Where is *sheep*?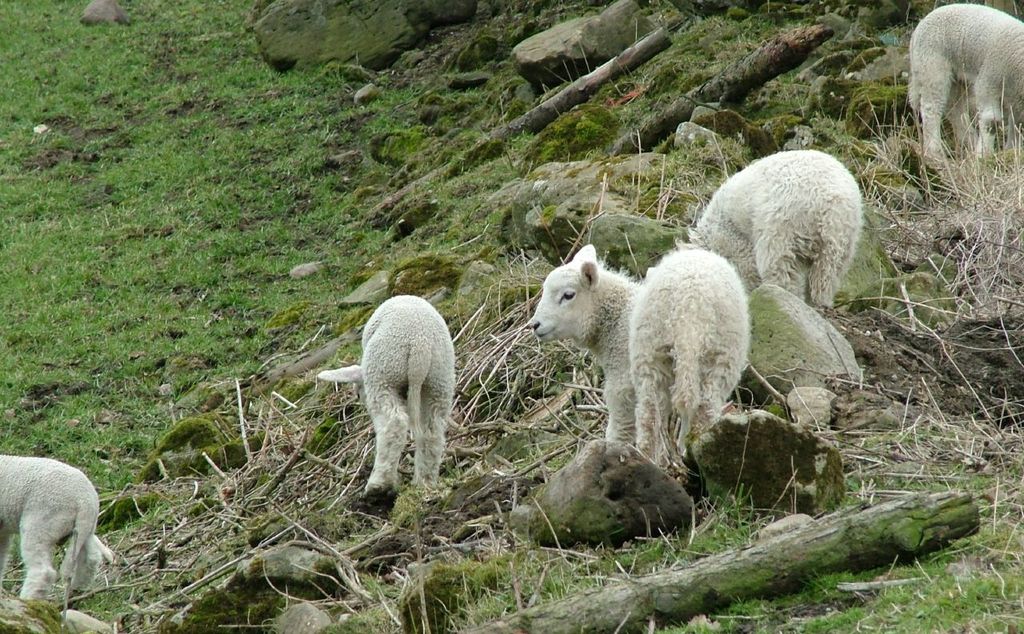
region(893, 0, 1023, 160).
